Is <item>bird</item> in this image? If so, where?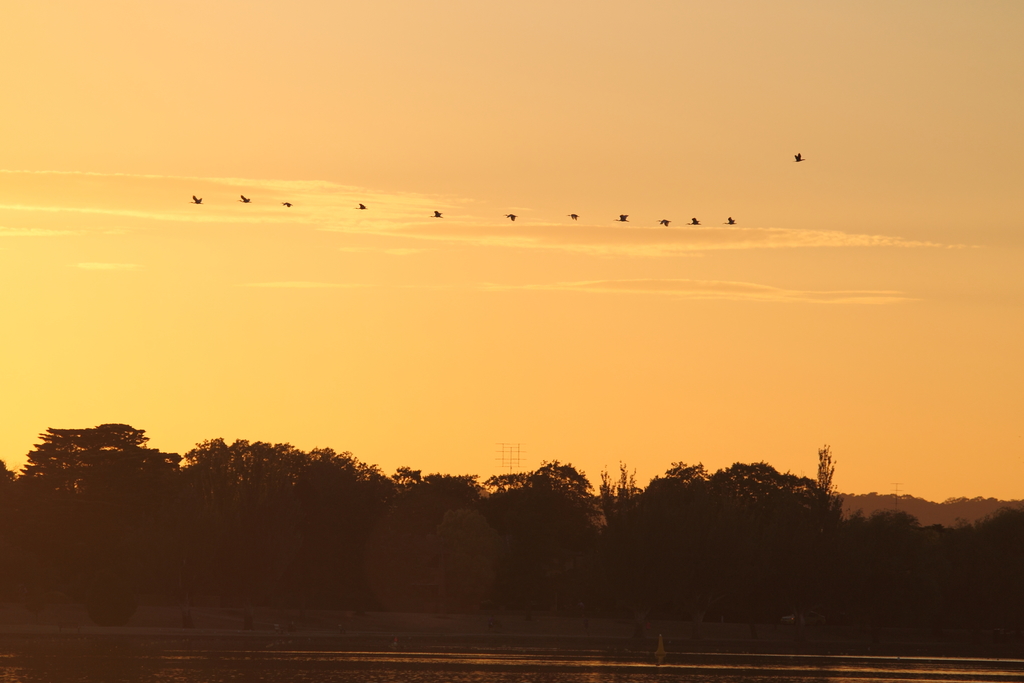
Yes, at box(353, 204, 371, 211).
